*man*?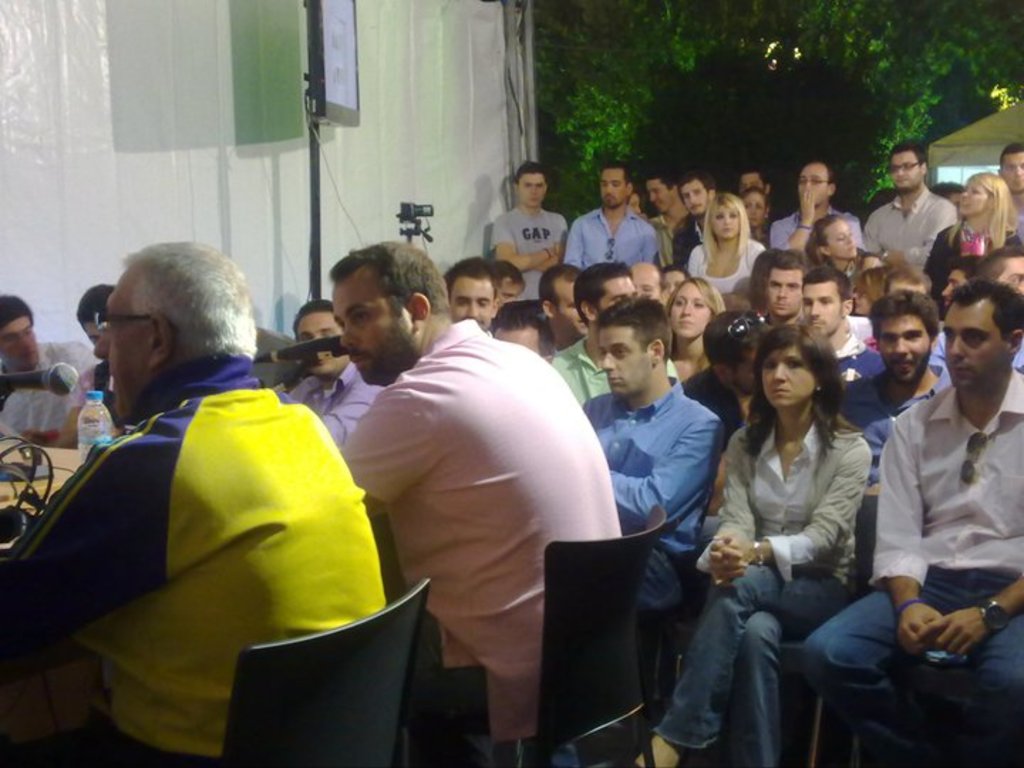
[835,296,953,466]
